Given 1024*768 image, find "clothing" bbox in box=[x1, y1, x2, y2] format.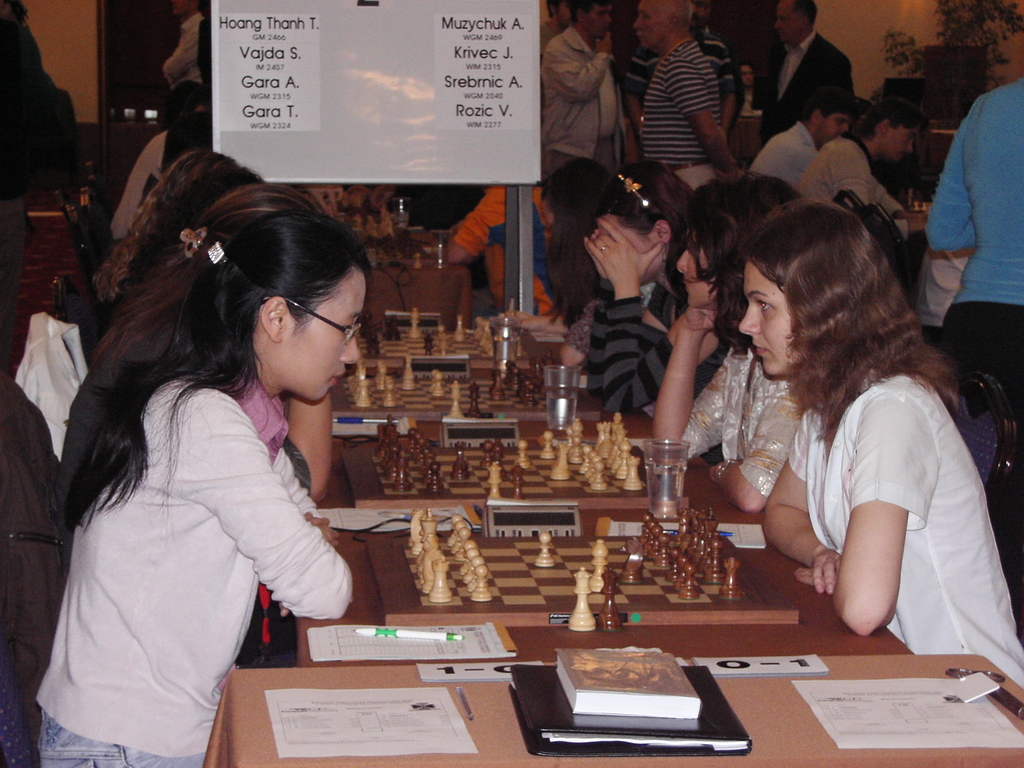
box=[789, 138, 904, 241].
